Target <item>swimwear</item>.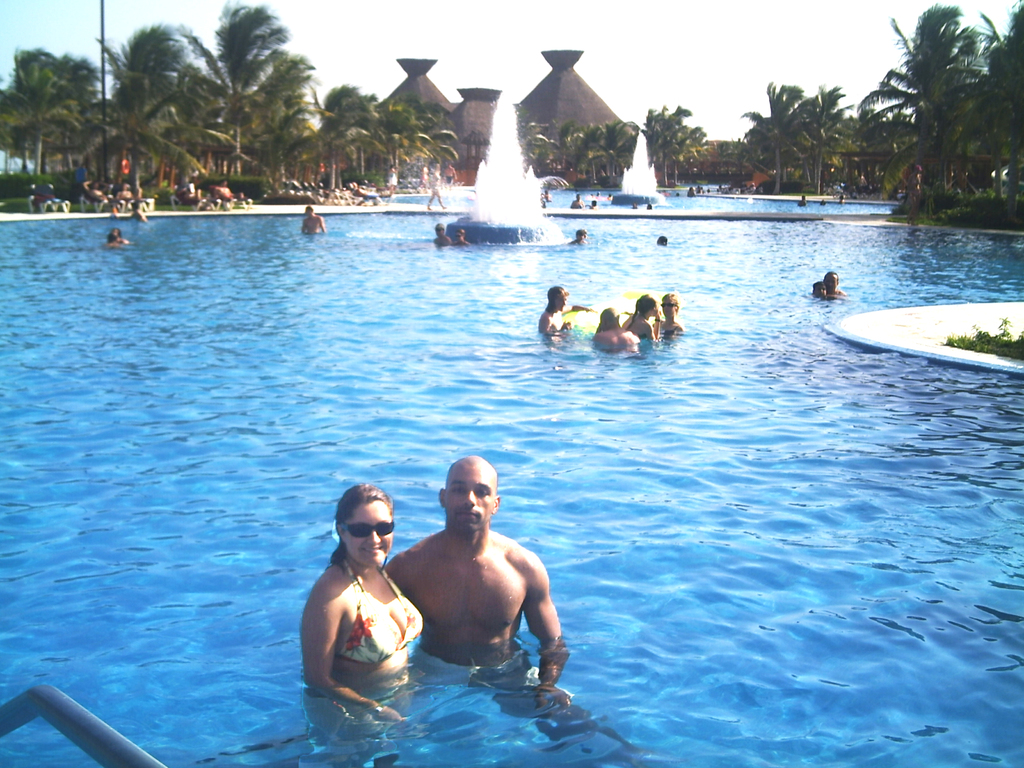
Target region: 333,560,434,671.
